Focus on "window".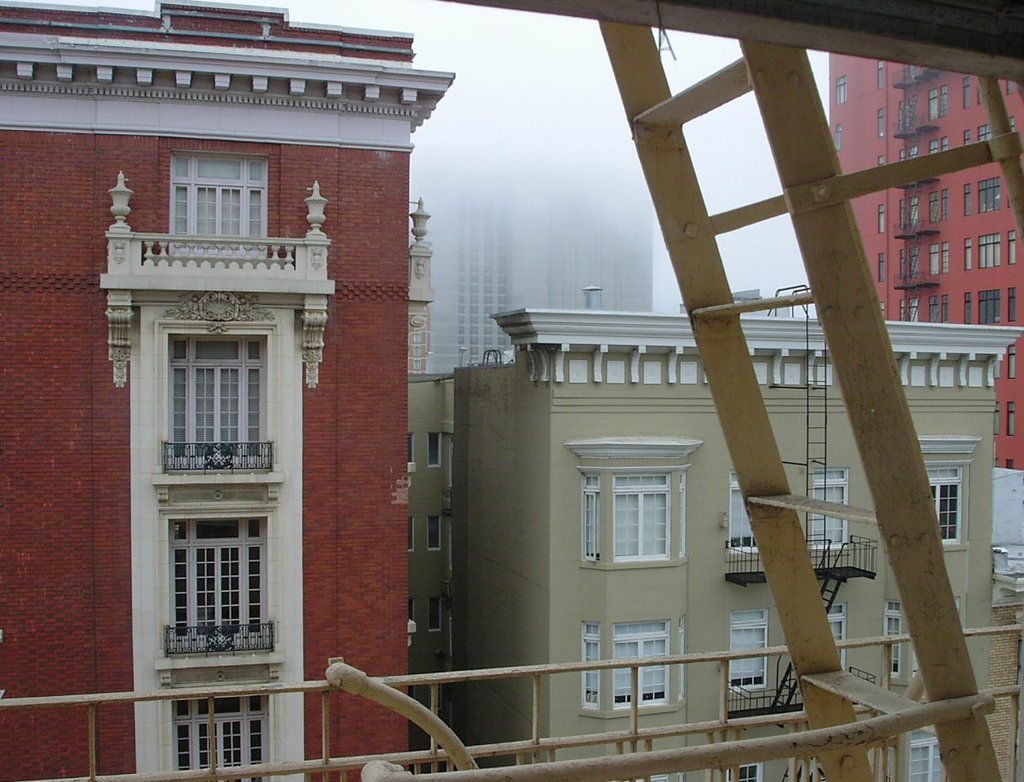
Focused at <box>834,73,848,104</box>.
